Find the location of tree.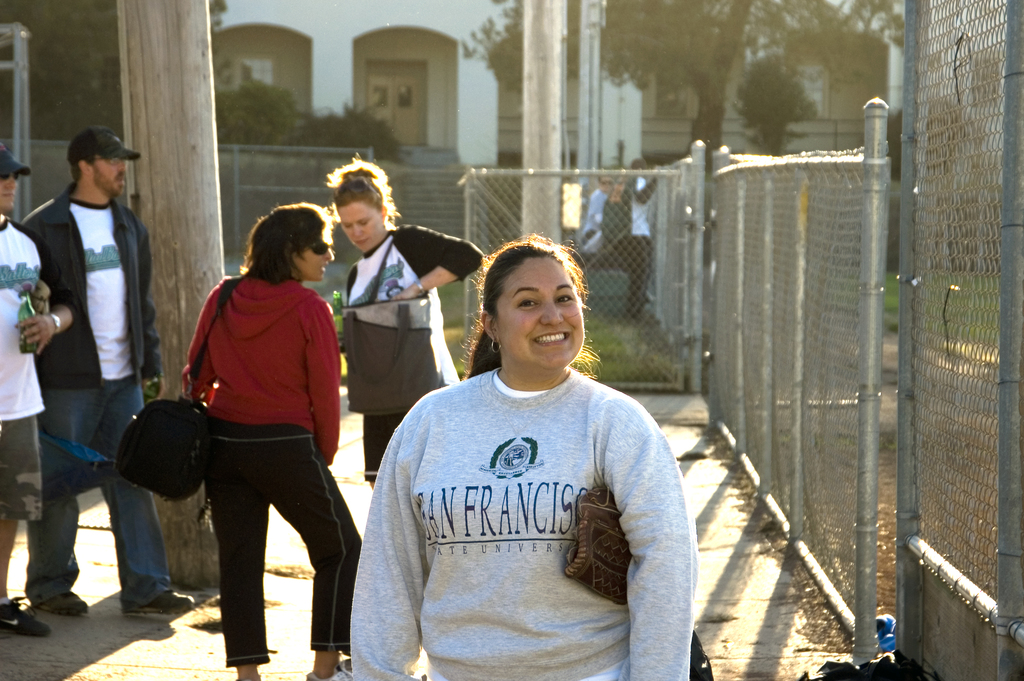
Location: (279,104,408,169).
